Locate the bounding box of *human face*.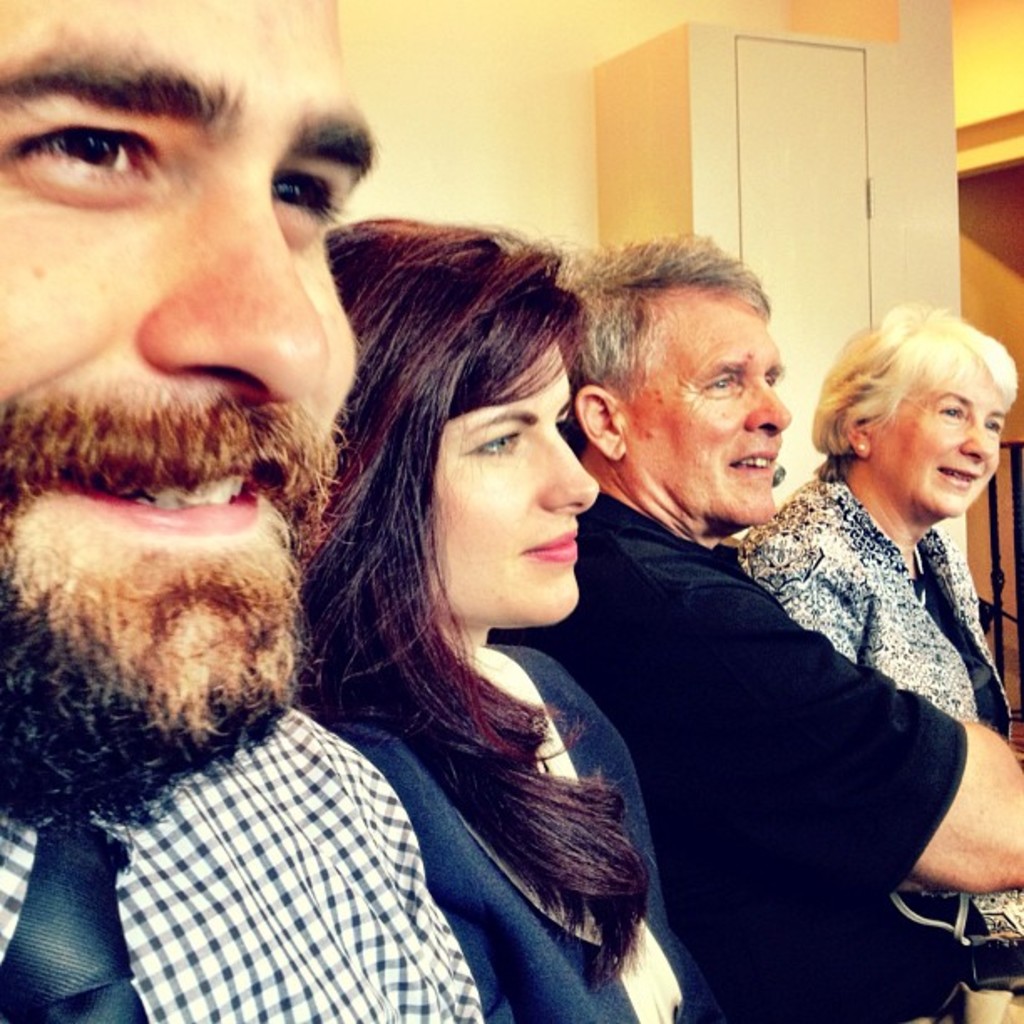
Bounding box: box=[609, 284, 788, 530].
